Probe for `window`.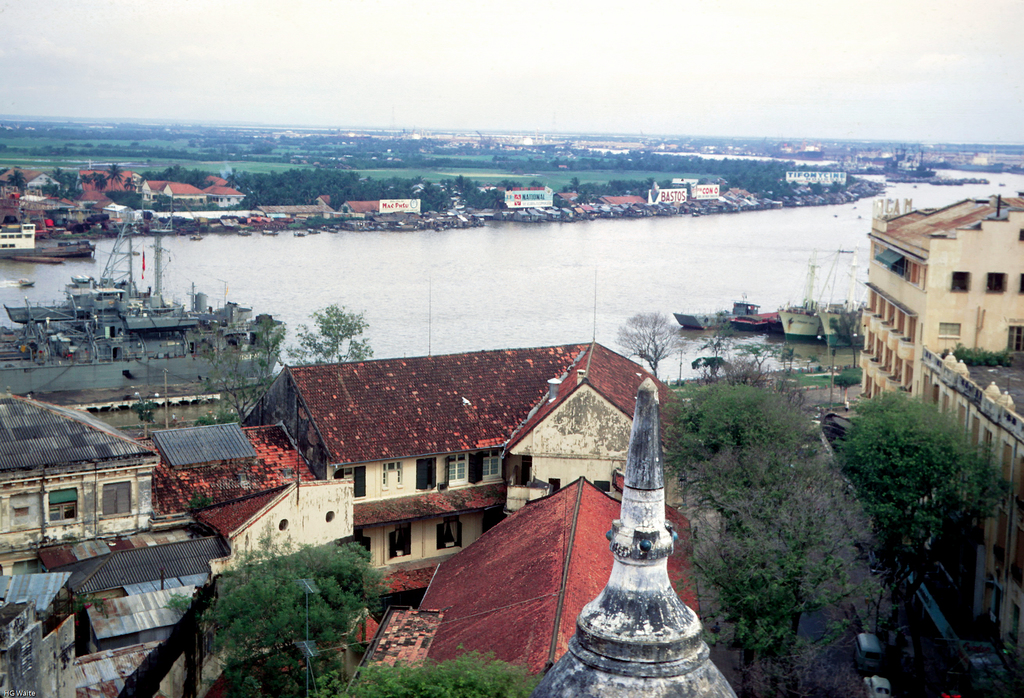
Probe result: [x1=390, y1=528, x2=412, y2=555].
